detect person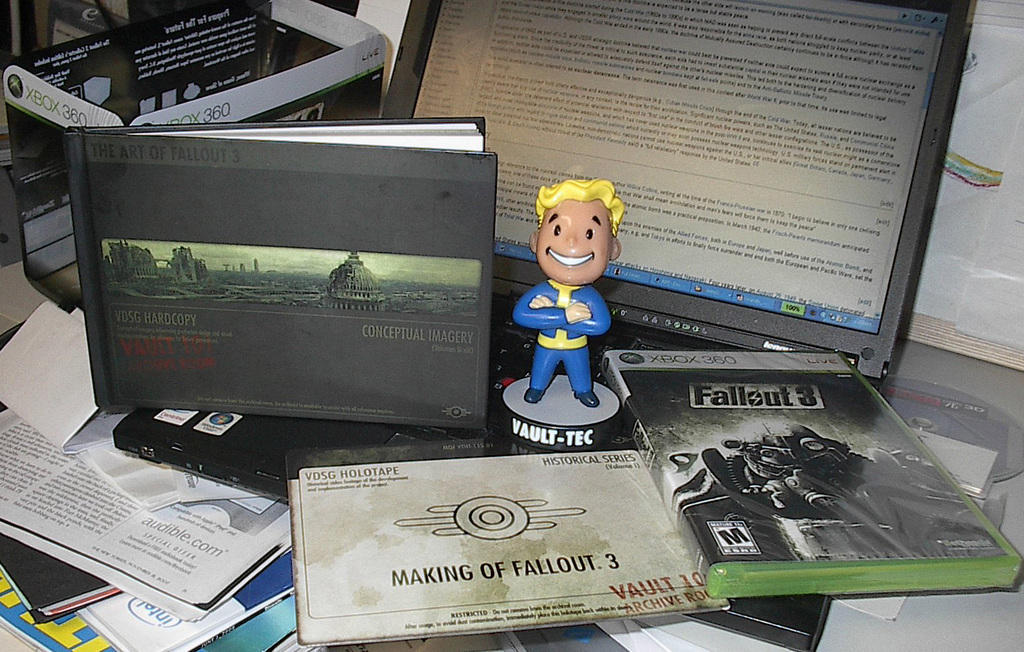
495,153,633,468
